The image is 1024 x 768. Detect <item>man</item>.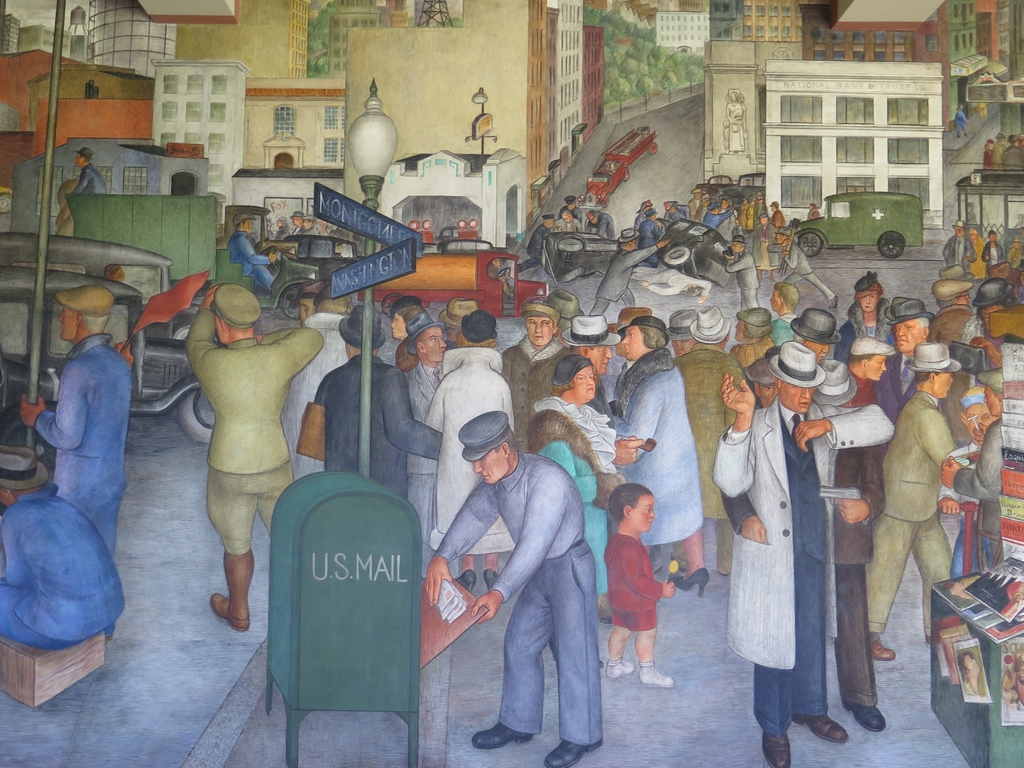
Detection: Rect(299, 211, 319, 237).
